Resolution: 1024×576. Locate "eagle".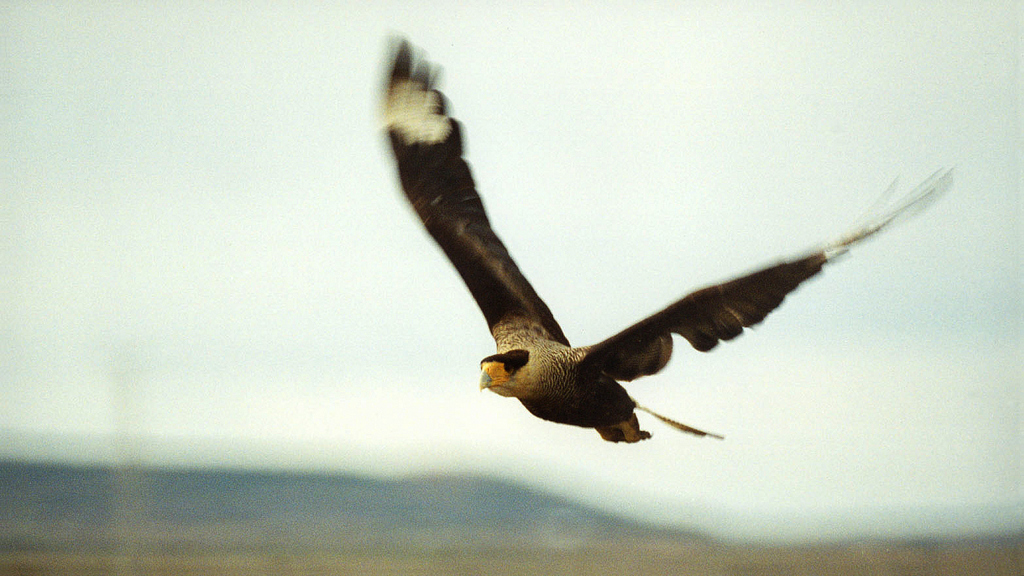
(379,27,951,448).
